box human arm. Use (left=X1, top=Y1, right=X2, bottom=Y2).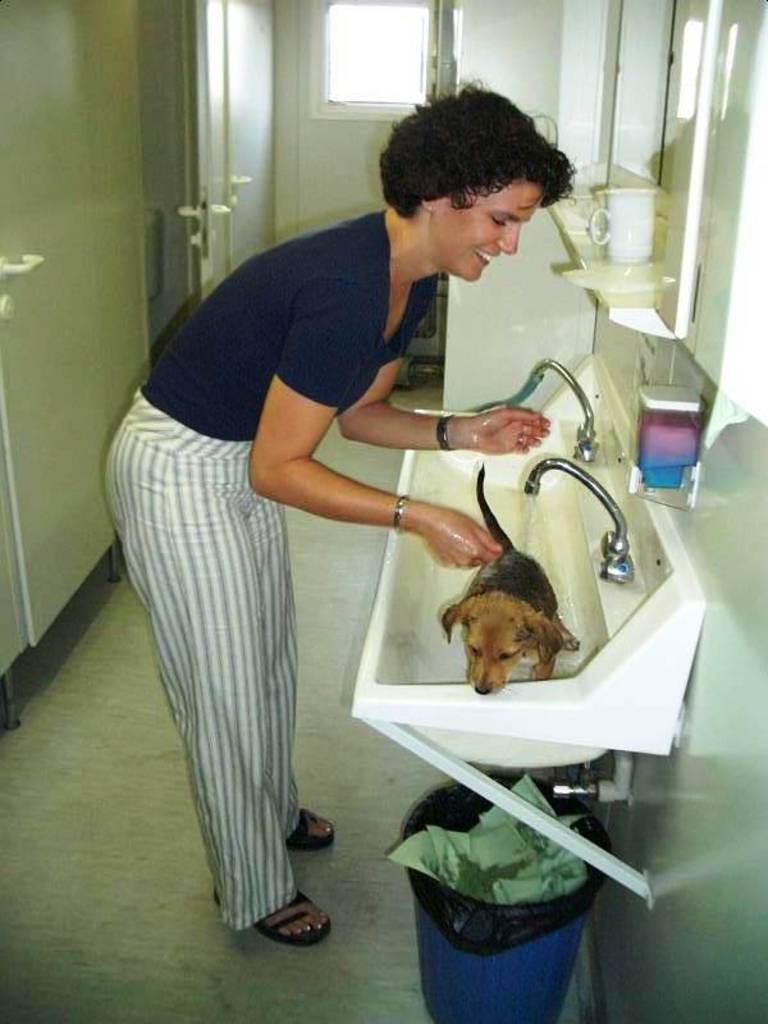
(left=334, top=271, right=556, bottom=454).
